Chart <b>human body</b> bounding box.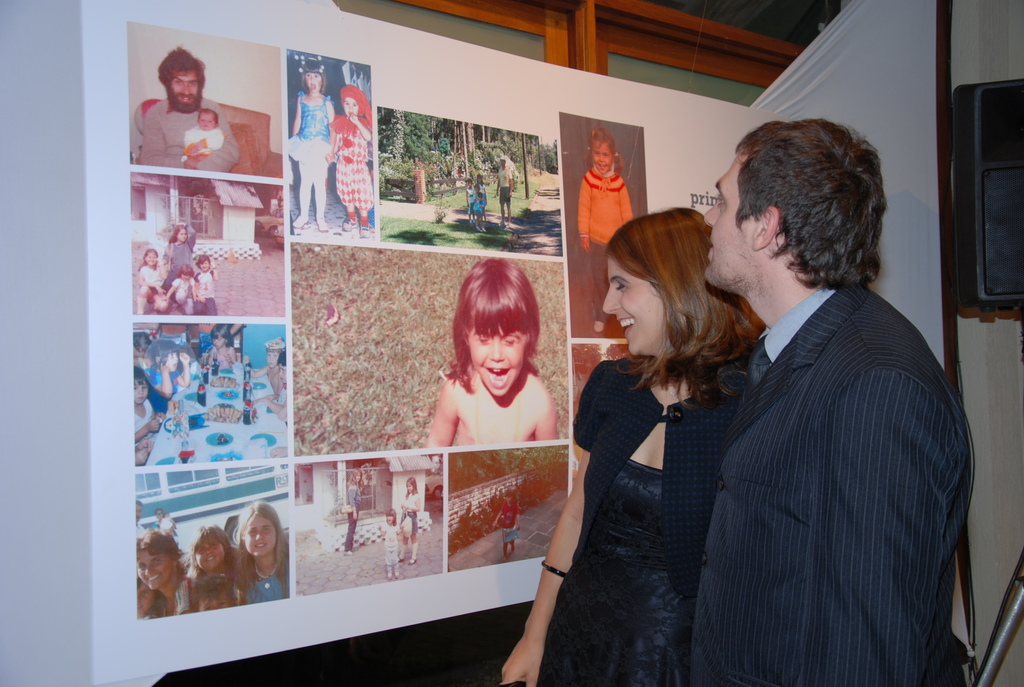
Charted: bbox=[693, 145, 954, 686].
